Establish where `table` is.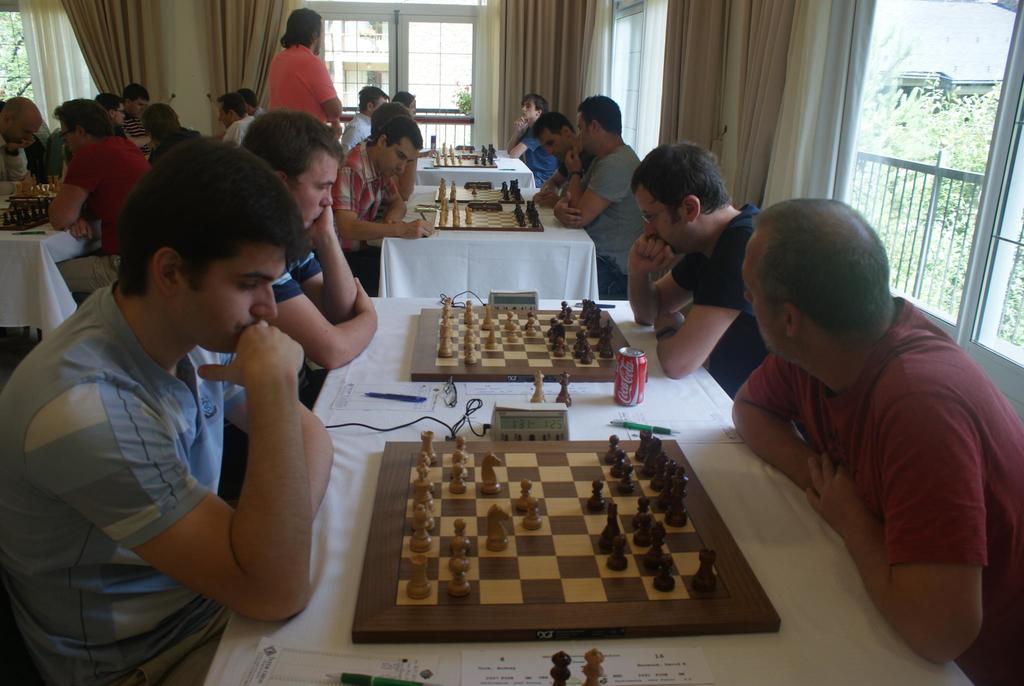
Established at (0,178,110,344).
